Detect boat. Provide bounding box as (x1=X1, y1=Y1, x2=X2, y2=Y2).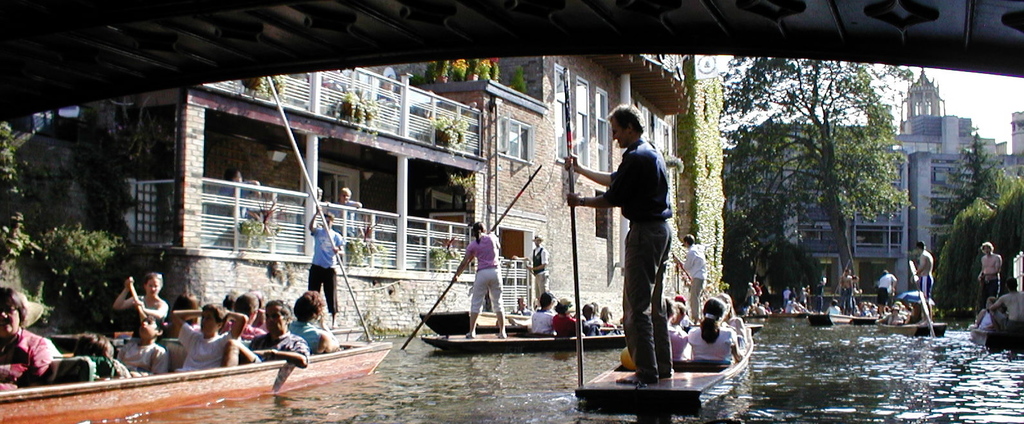
(x1=850, y1=311, x2=873, y2=324).
